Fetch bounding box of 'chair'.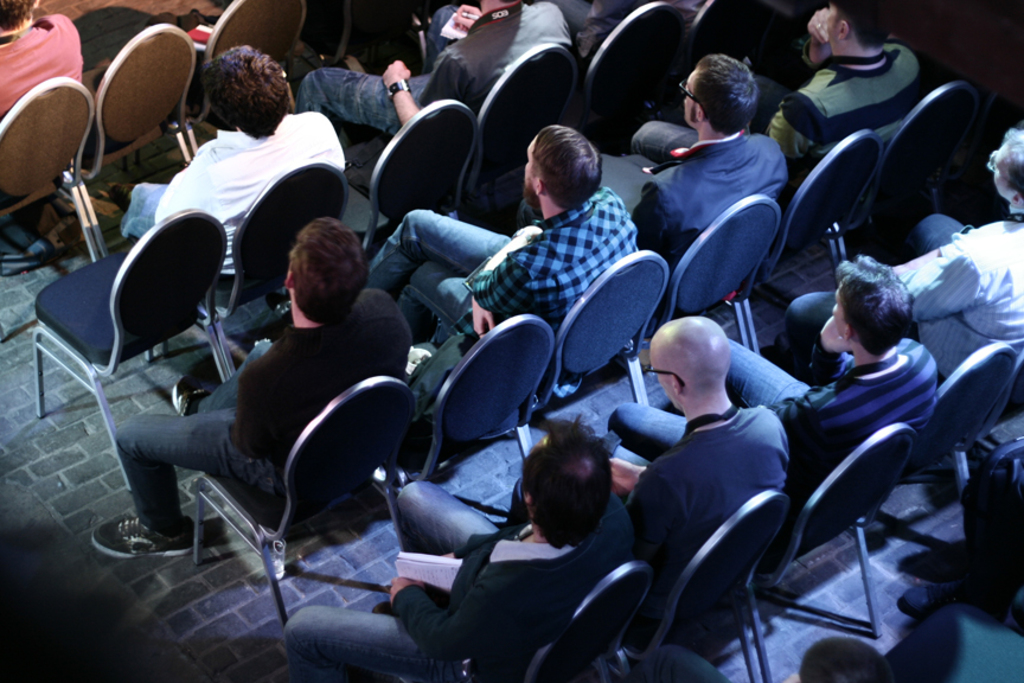
Bbox: Rect(392, 558, 648, 682).
